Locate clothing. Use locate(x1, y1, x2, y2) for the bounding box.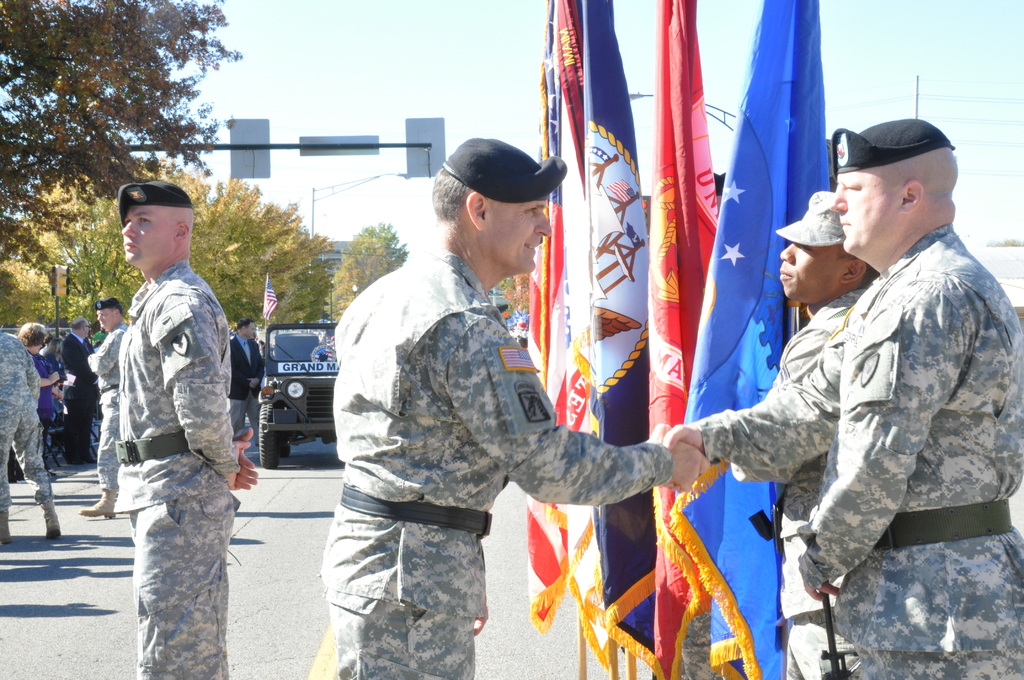
locate(765, 284, 872, 679).
